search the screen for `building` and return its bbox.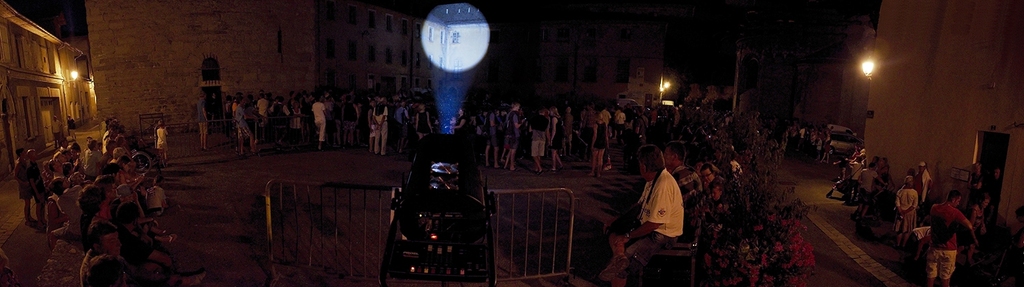
Found: x1=0, y1=0, x2=63, y2=178.
